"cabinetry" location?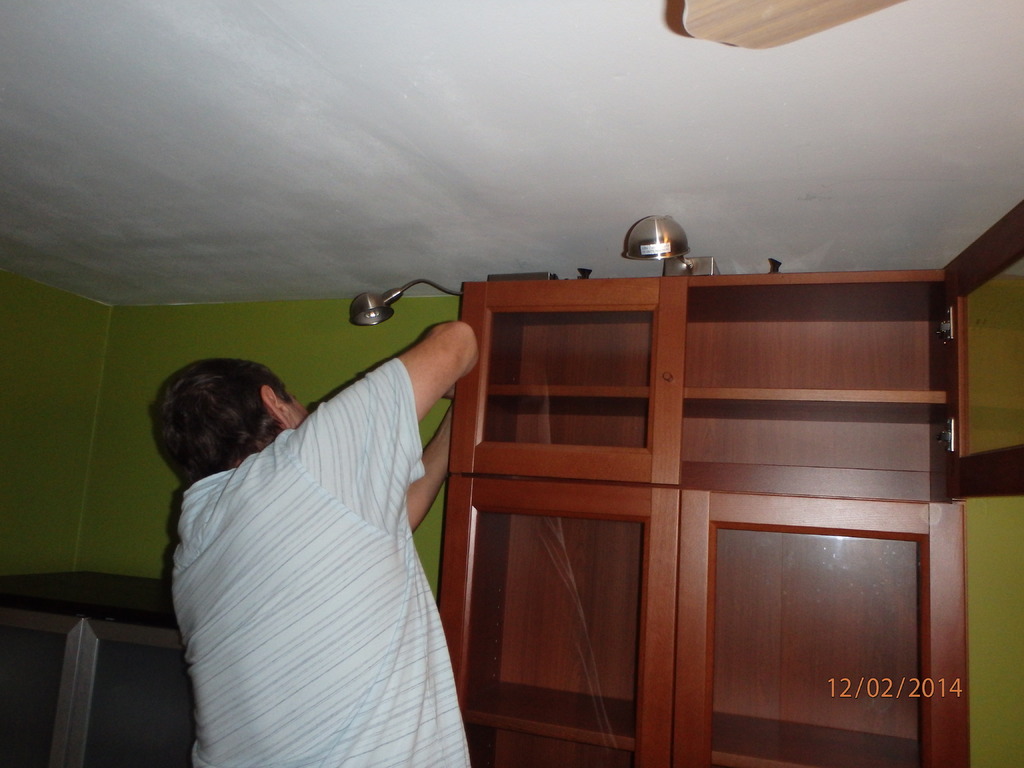
box=[374, 177, 980, 767]
